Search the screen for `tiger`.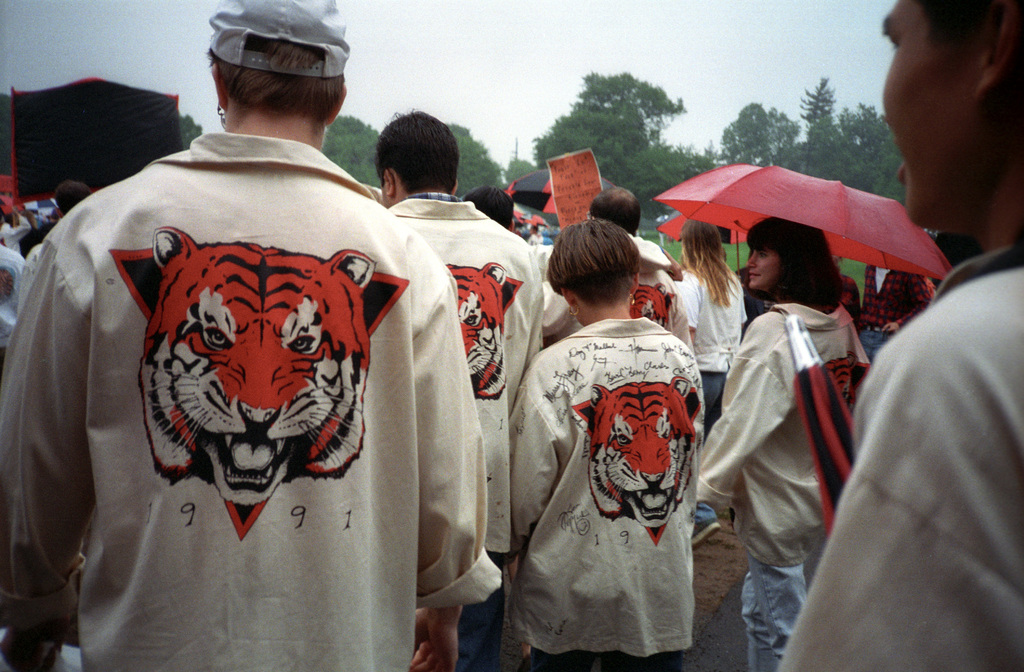
Found at locate(440, 258, 525, 400).
